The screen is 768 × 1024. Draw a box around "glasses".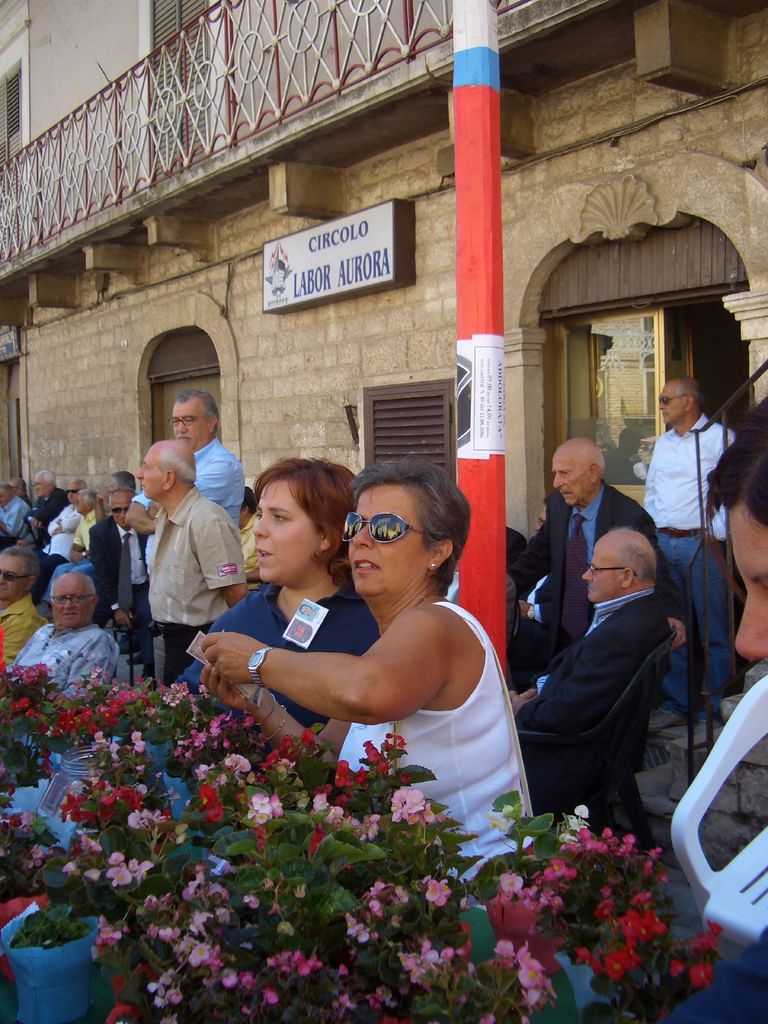
<region>52, 593, 93, 610</region>.
